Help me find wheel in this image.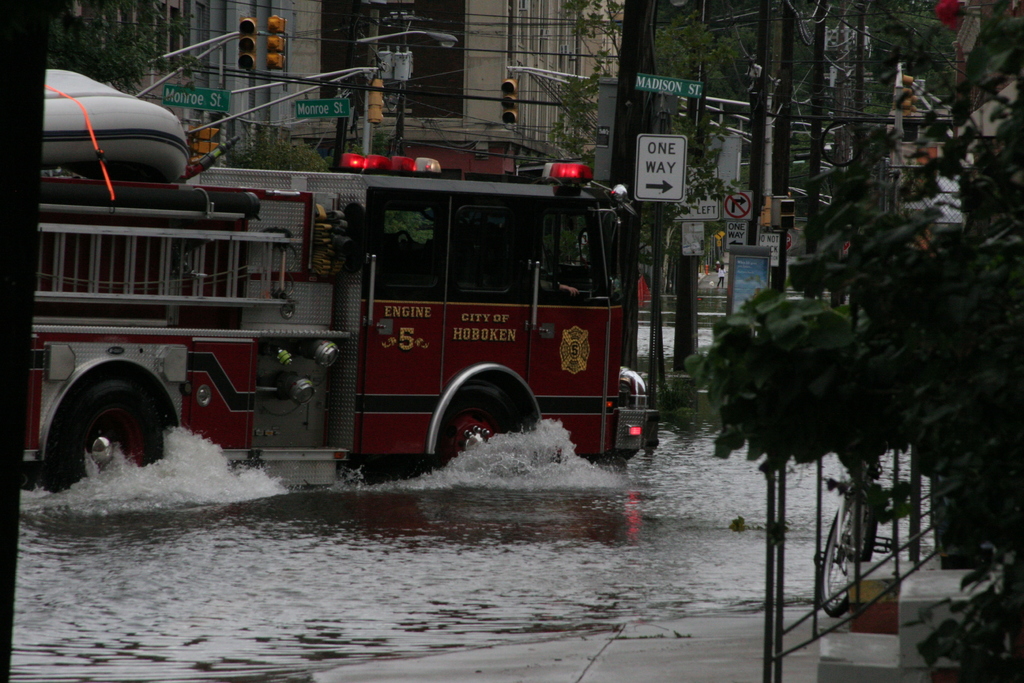
Found it: rect(44, 364, 173, 484).
